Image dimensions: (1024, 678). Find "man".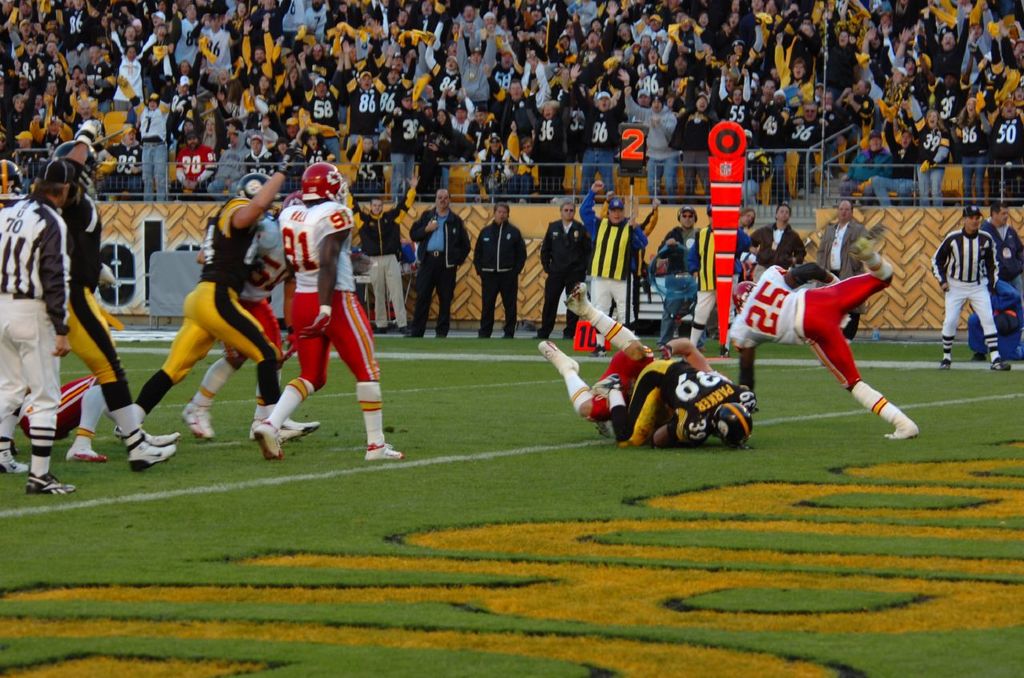
detection(114, 136, 322, 444).
